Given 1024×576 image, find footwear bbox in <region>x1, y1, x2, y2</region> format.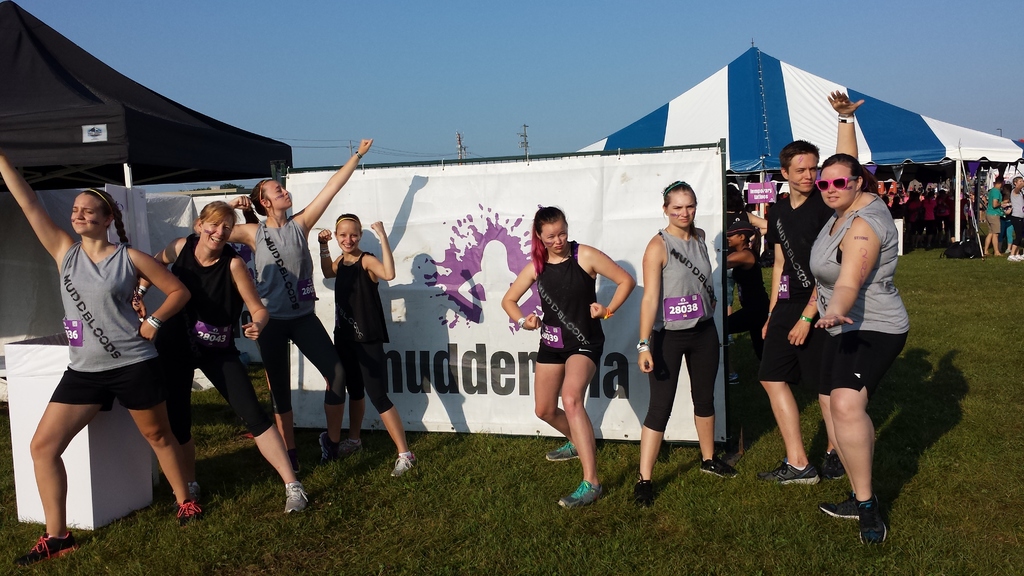
<region>283, 481, 312, 516</region>.
